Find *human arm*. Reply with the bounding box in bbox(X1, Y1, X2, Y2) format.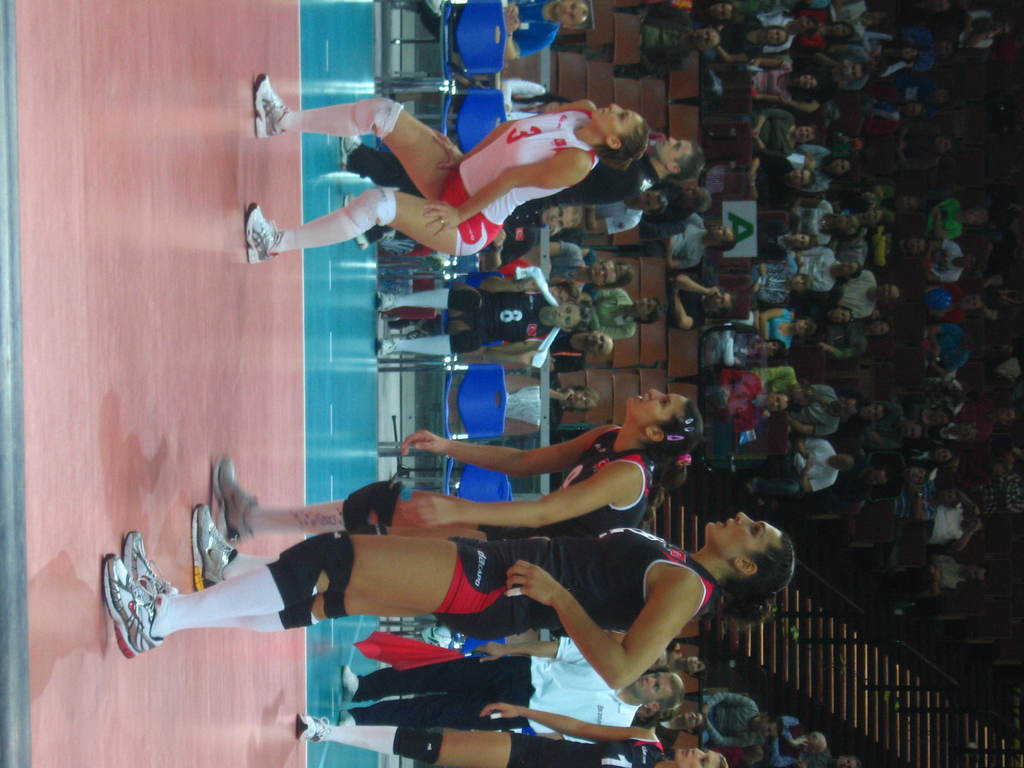
bbox(955, 528, 983, 552).
